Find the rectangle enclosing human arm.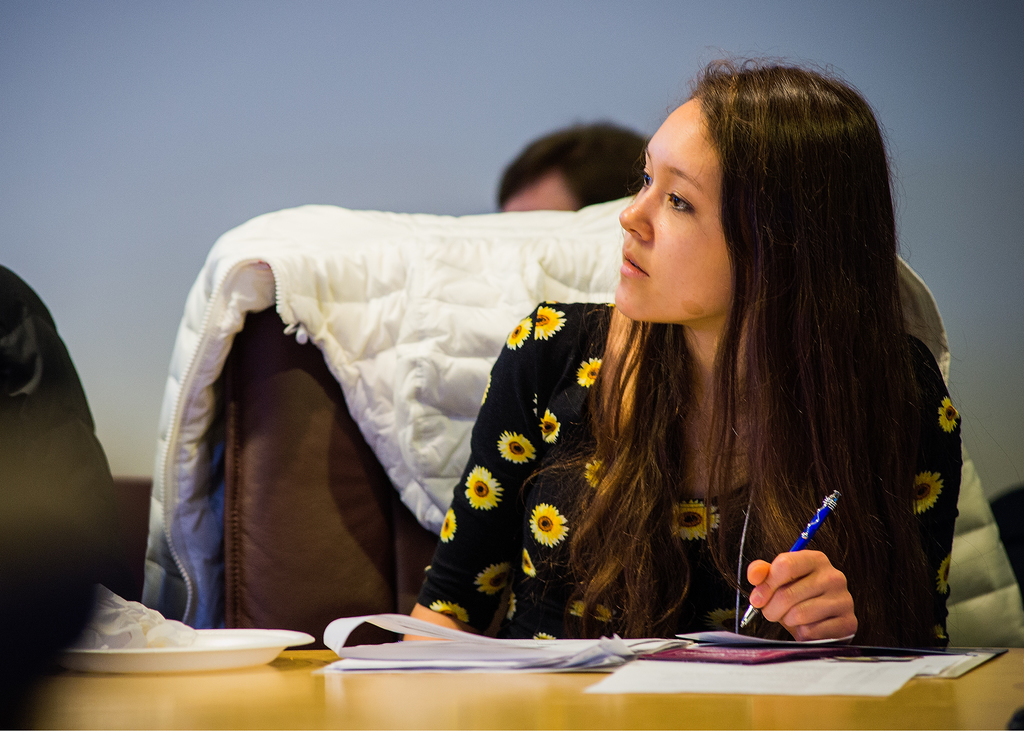
746,373,963,646.
